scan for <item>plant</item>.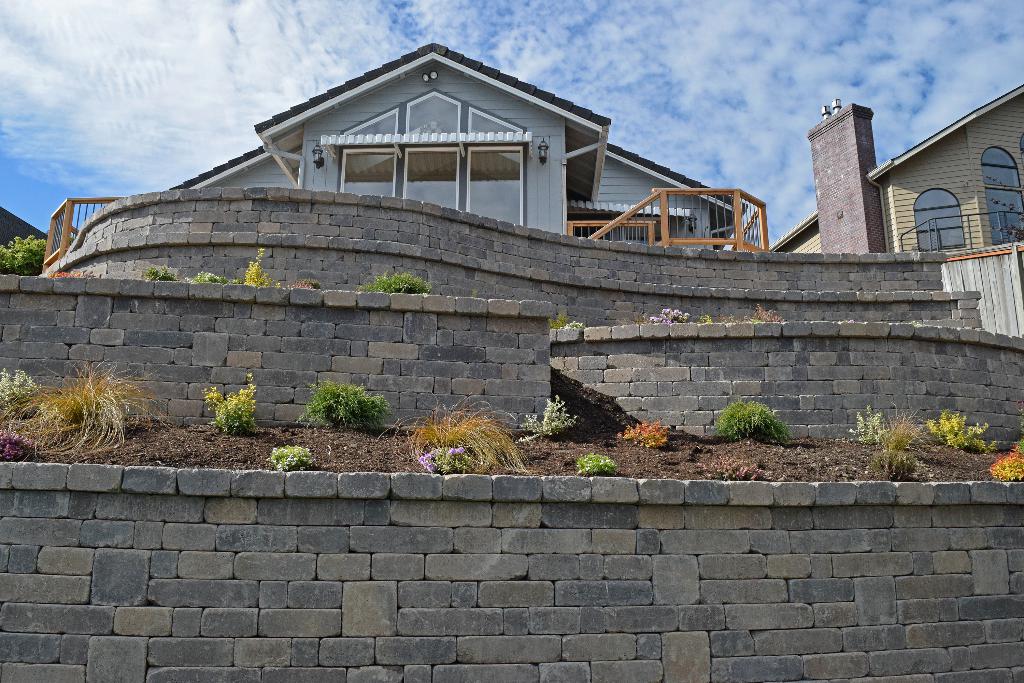
Scan result: box(984, 433, 1023, 482).
